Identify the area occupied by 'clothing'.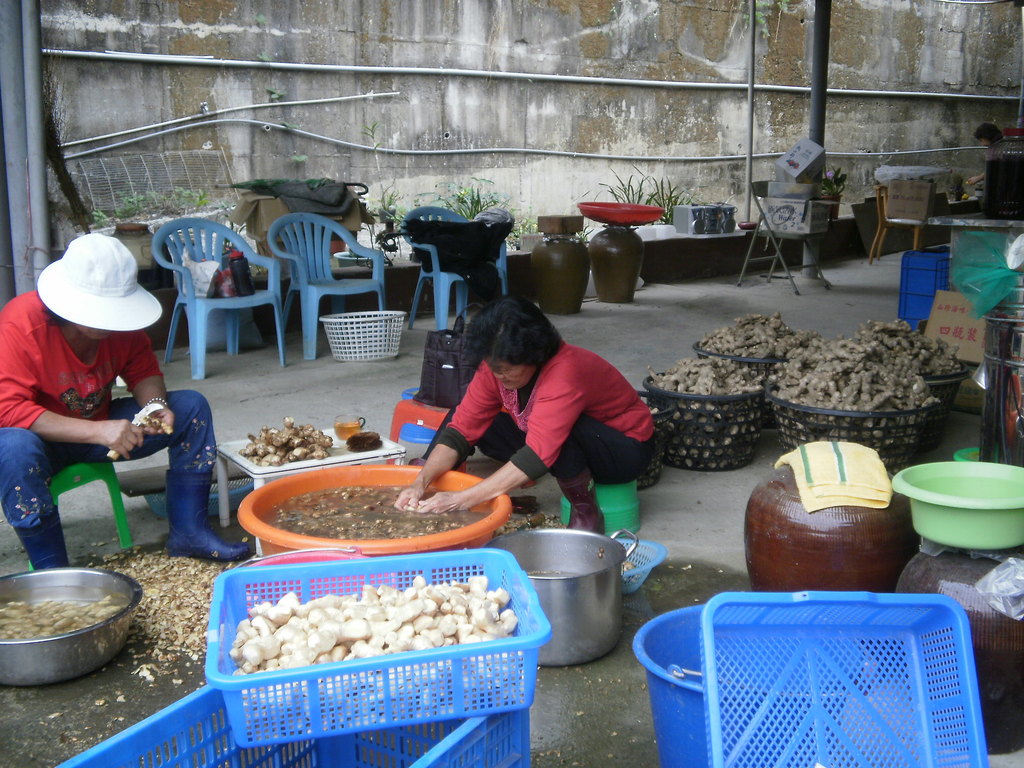
Area: (425, 328, 657, 503).
